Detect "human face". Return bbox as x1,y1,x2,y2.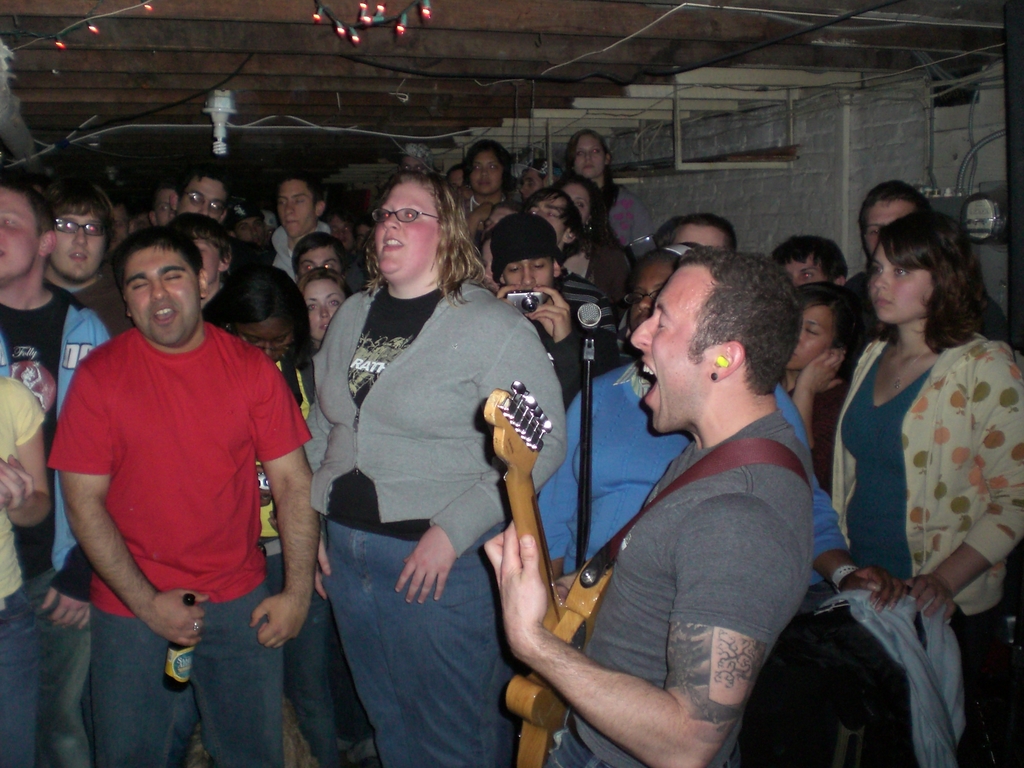
556,180,592,224.
